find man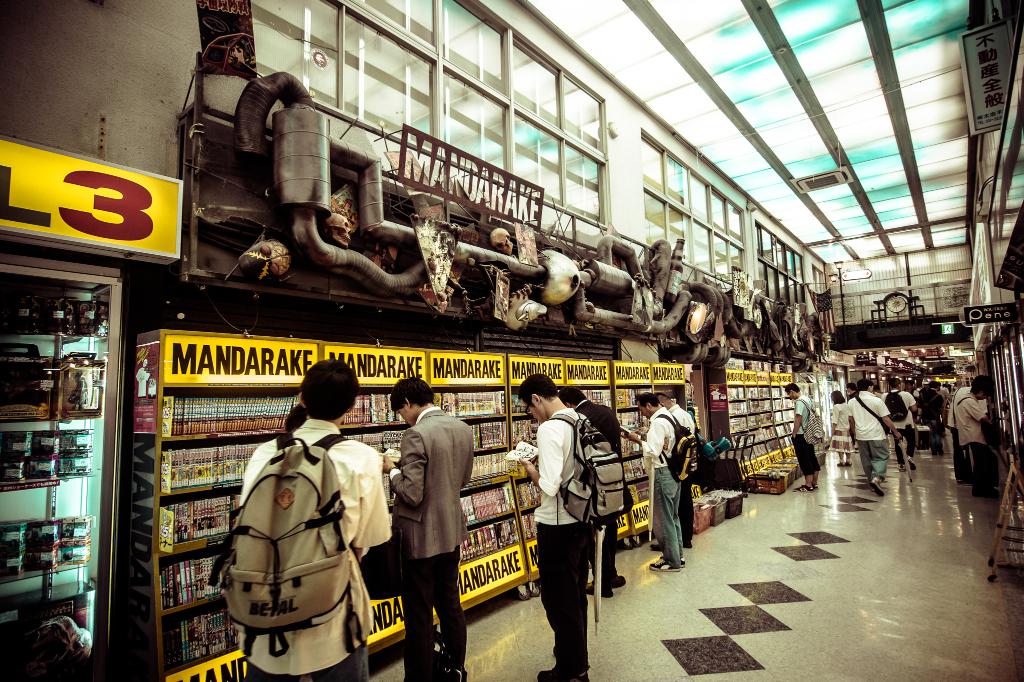
Rect(779, 381, 821, 495)
